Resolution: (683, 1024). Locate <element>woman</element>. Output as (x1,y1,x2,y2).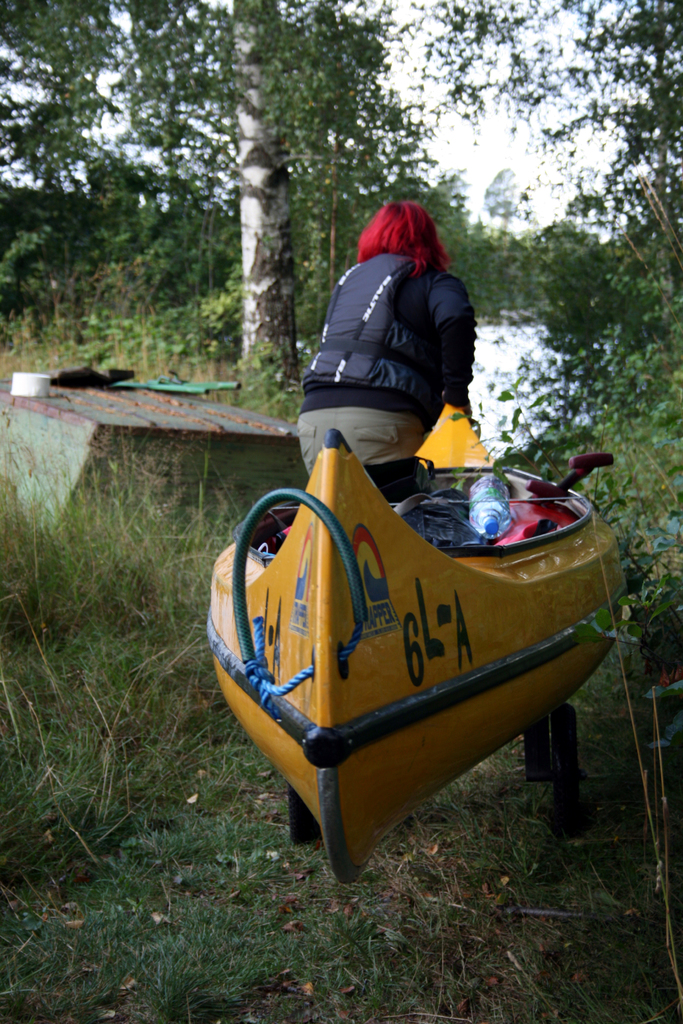
(283,187,506,519).
